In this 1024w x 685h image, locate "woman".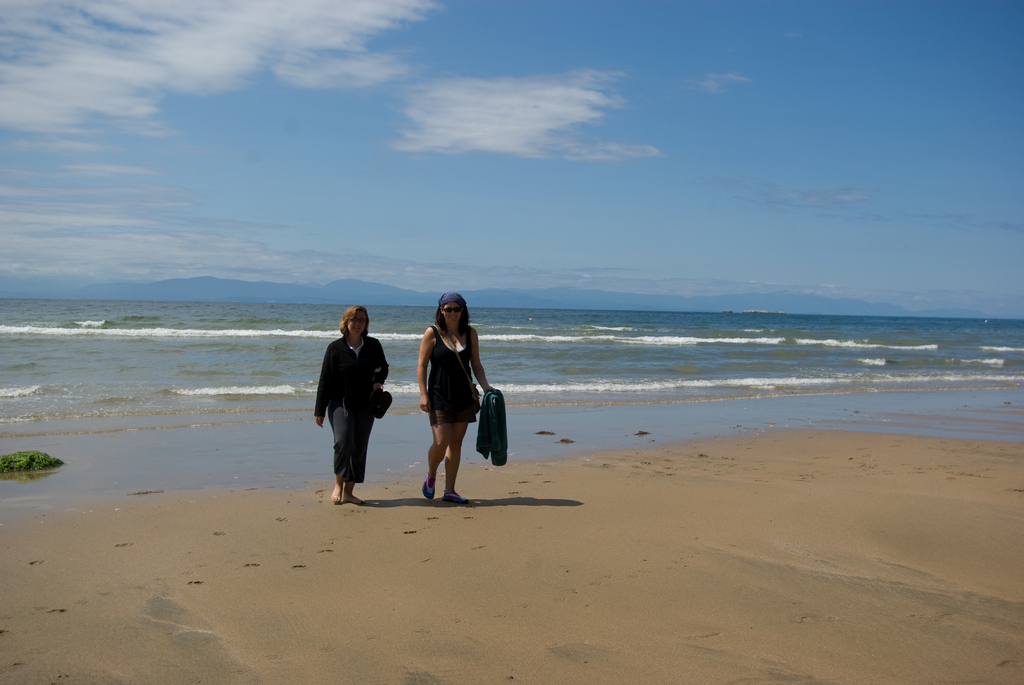
Bounding box: <region>317, 303, 397, 505</region>.
